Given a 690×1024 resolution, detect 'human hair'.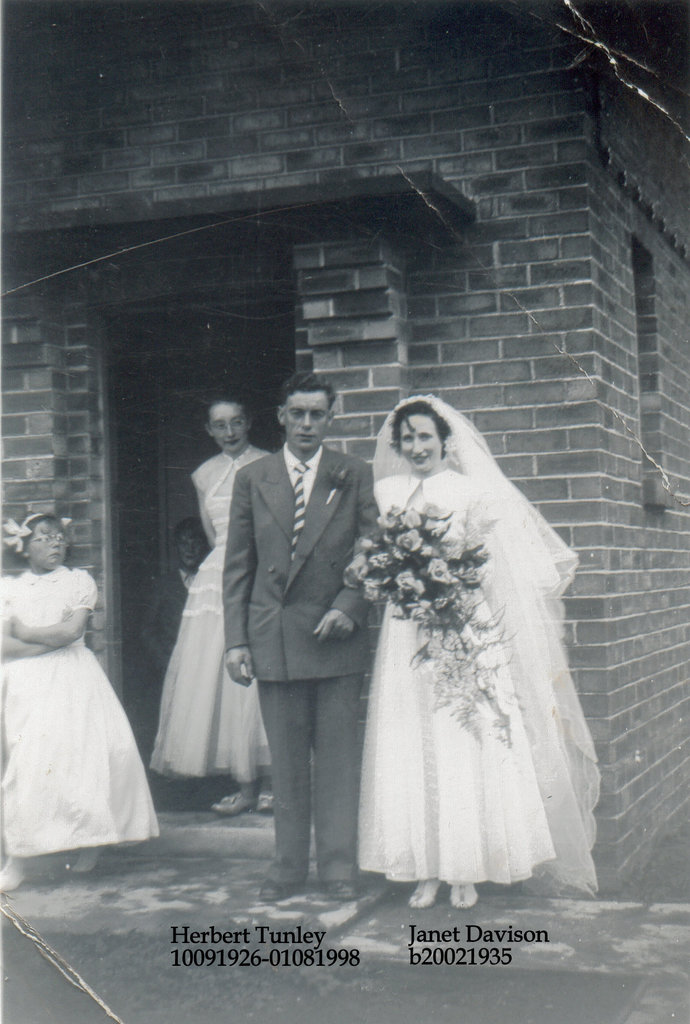
pyautogui.locateOnScreen(8, 513, 69, 560).
